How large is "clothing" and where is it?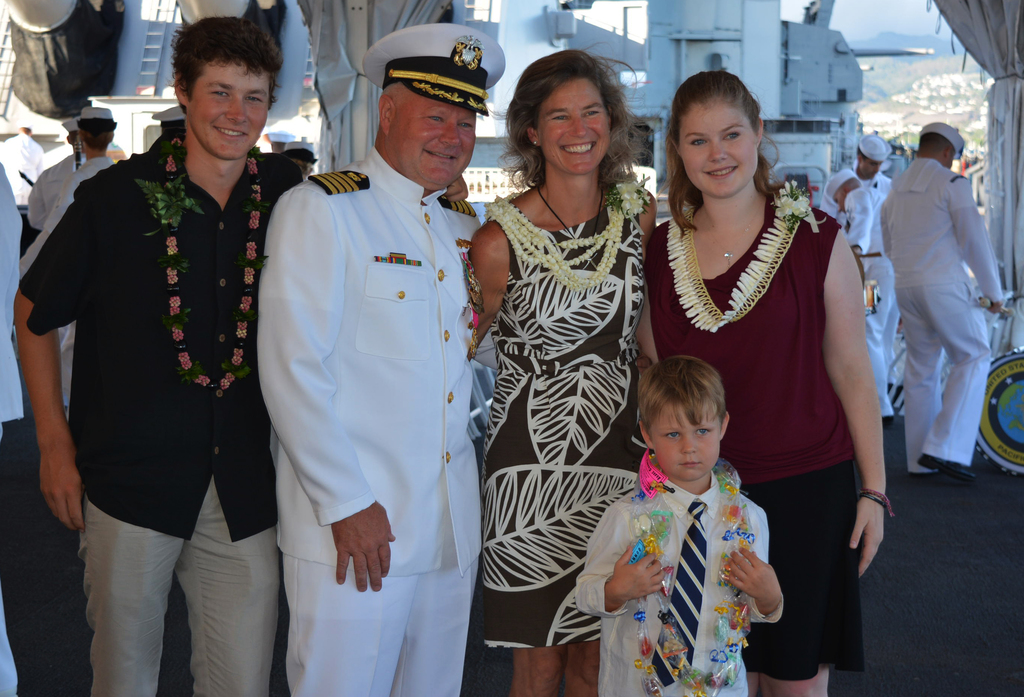
Bounding box: [left=646, top=177, right=866, bottom=677].
